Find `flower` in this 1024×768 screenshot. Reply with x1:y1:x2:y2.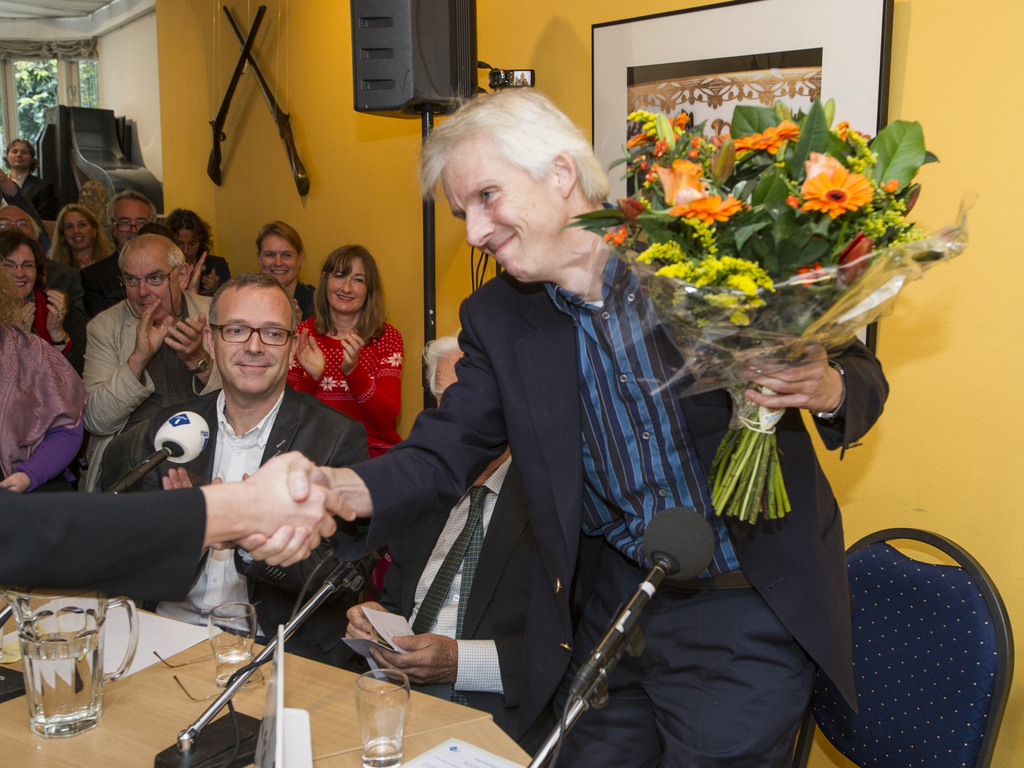
834:232:878:280.
